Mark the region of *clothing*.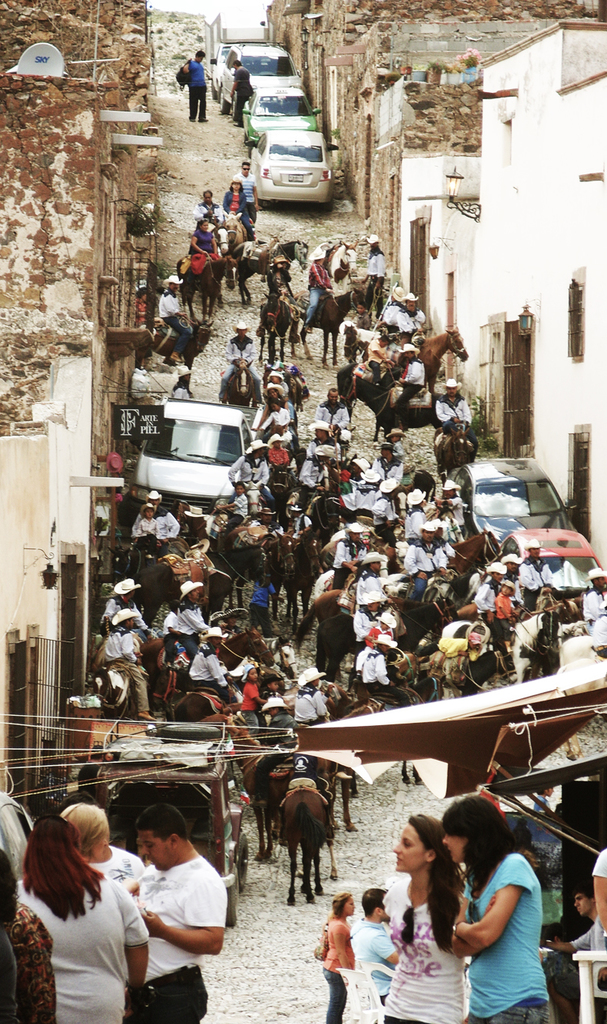
Region: [242, 678, 261, 740].
